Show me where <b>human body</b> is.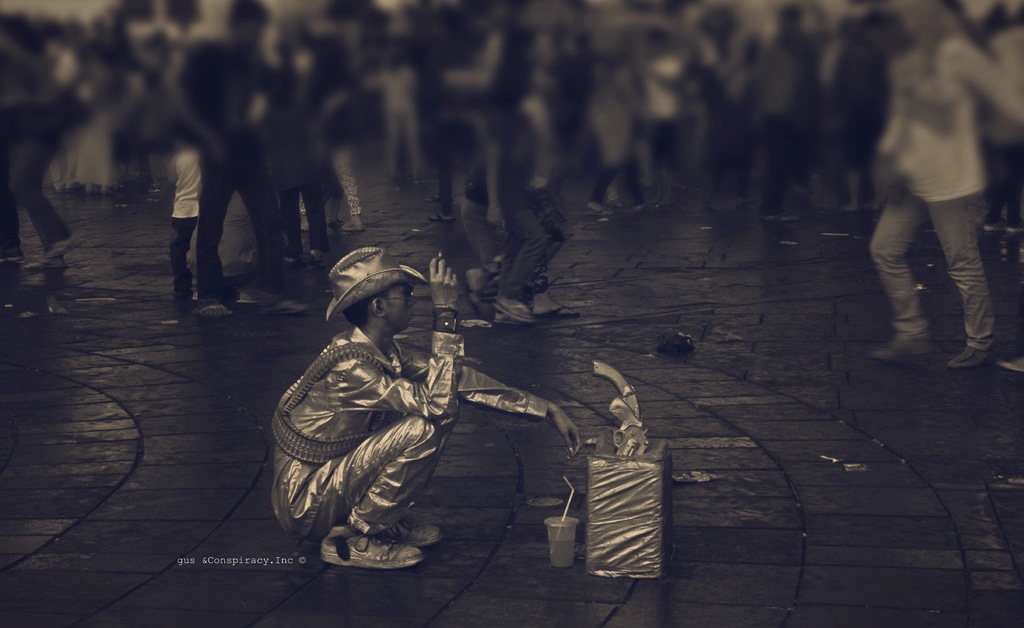
<b>human body</b> is at 275 272 566 581.
